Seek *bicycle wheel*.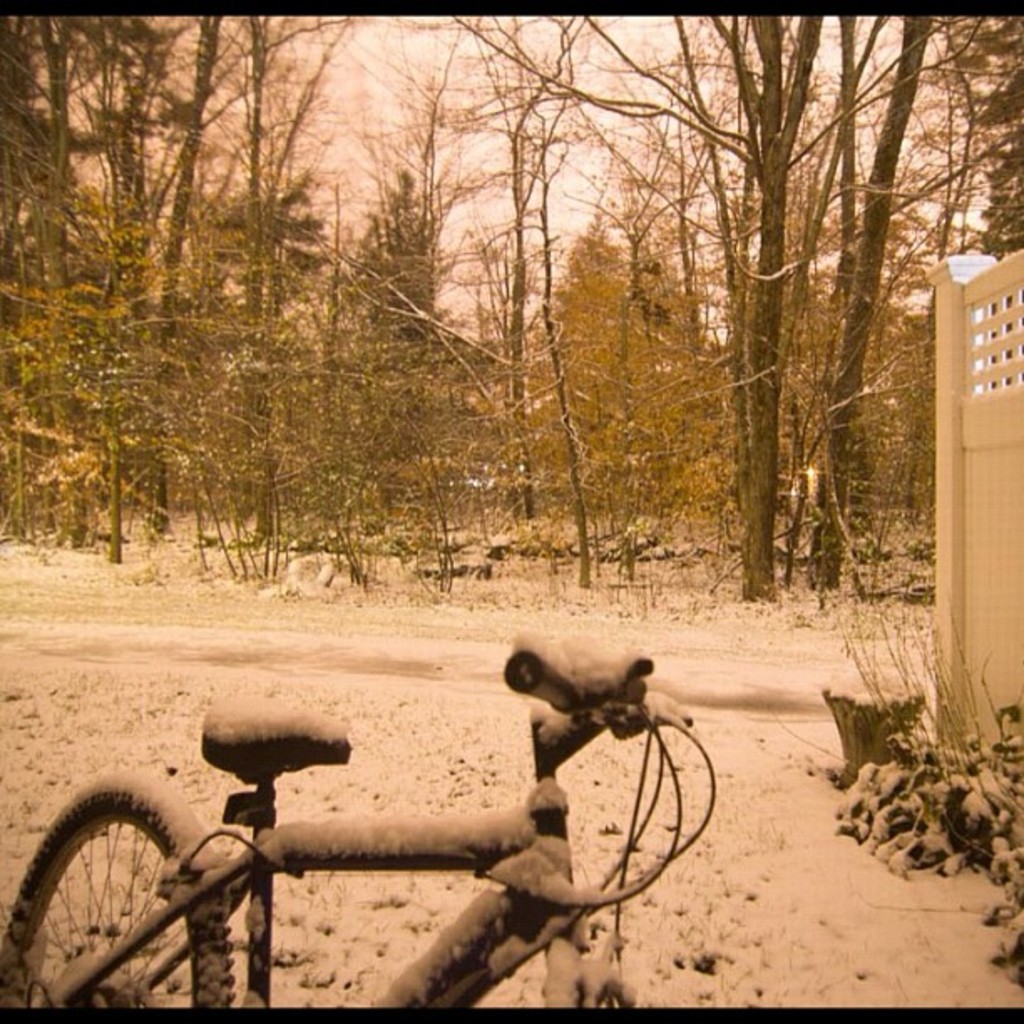
l=23, t=806, r=187, b=997.
